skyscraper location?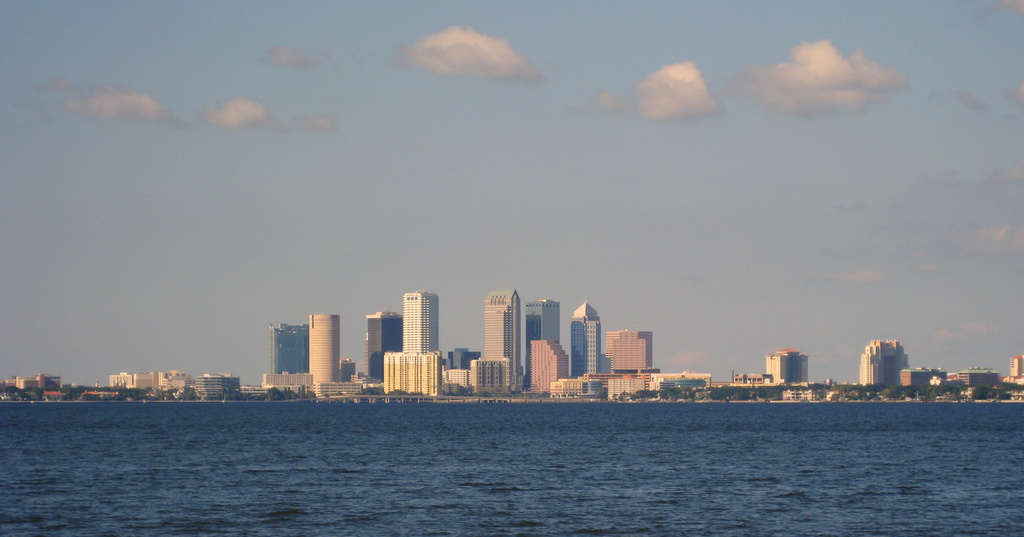
BBox(525, 298, 559, 348)
